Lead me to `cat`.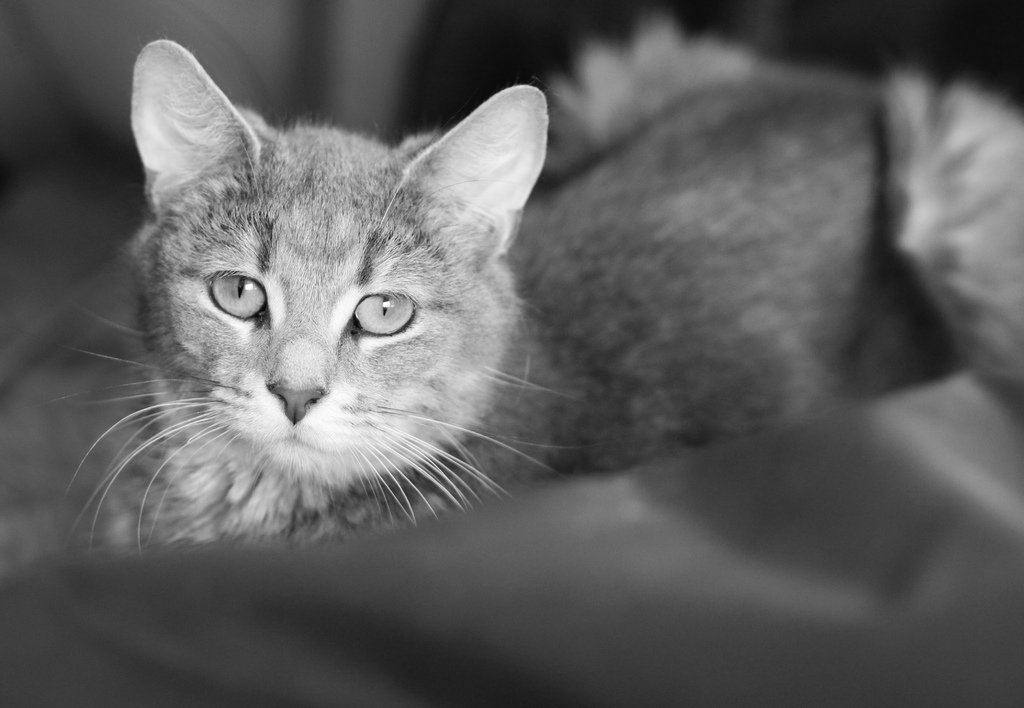
Lead to region(51, 33, 964, 542).
